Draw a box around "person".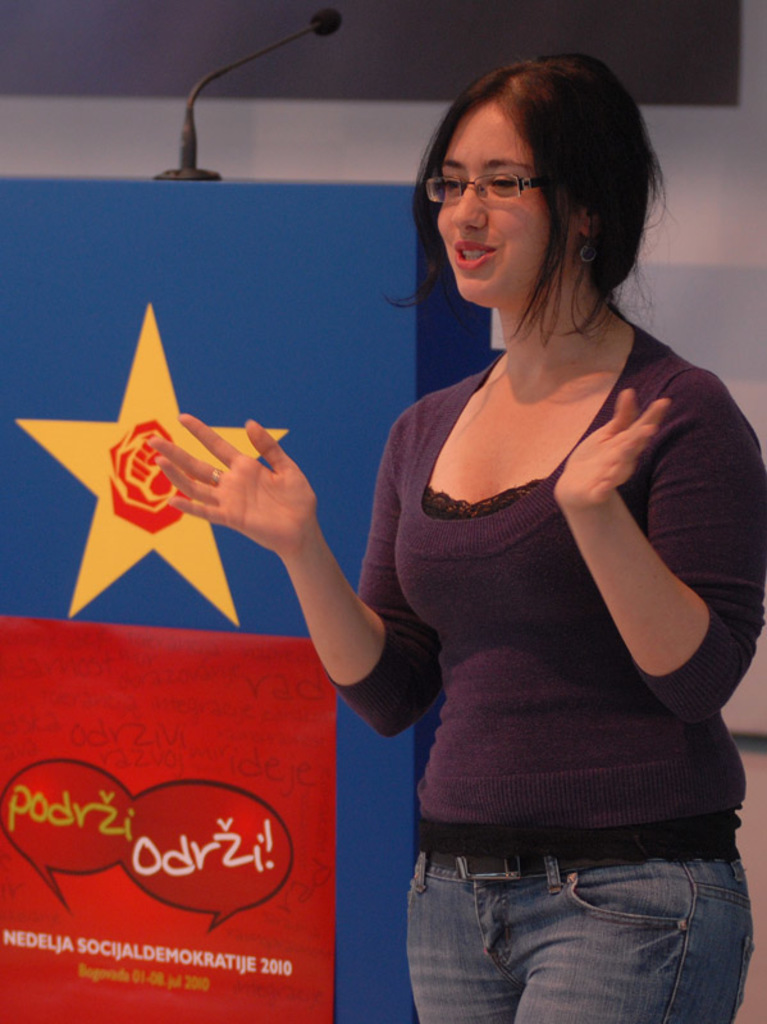
[x1=178, y1=68, x2=716, y2=983].
